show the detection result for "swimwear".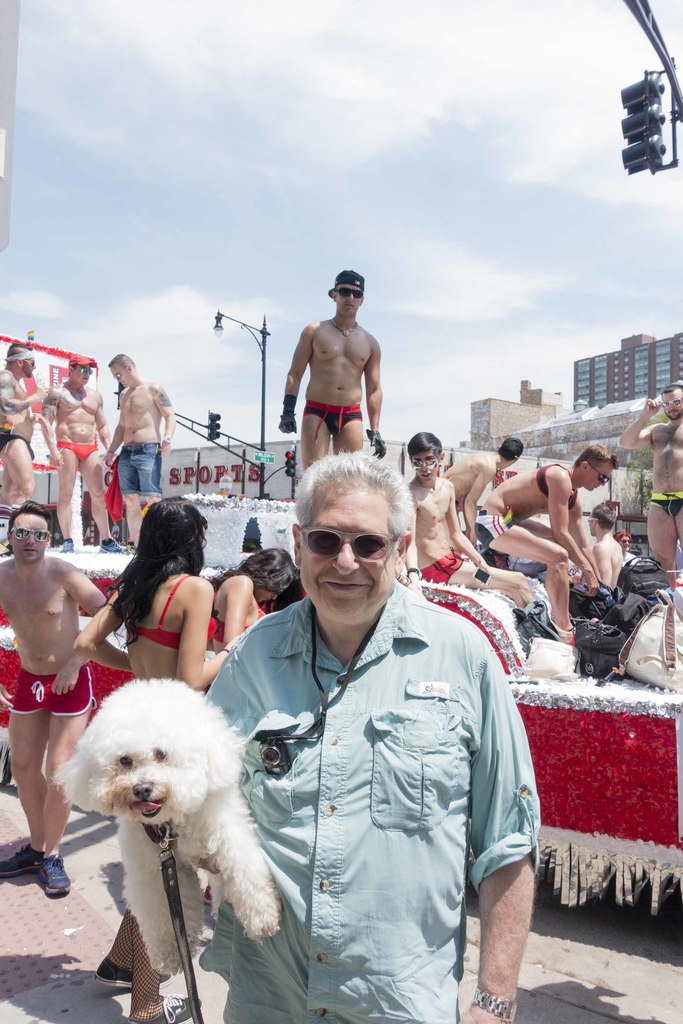
x1=649, y1=487, x2=682, y2=524.
